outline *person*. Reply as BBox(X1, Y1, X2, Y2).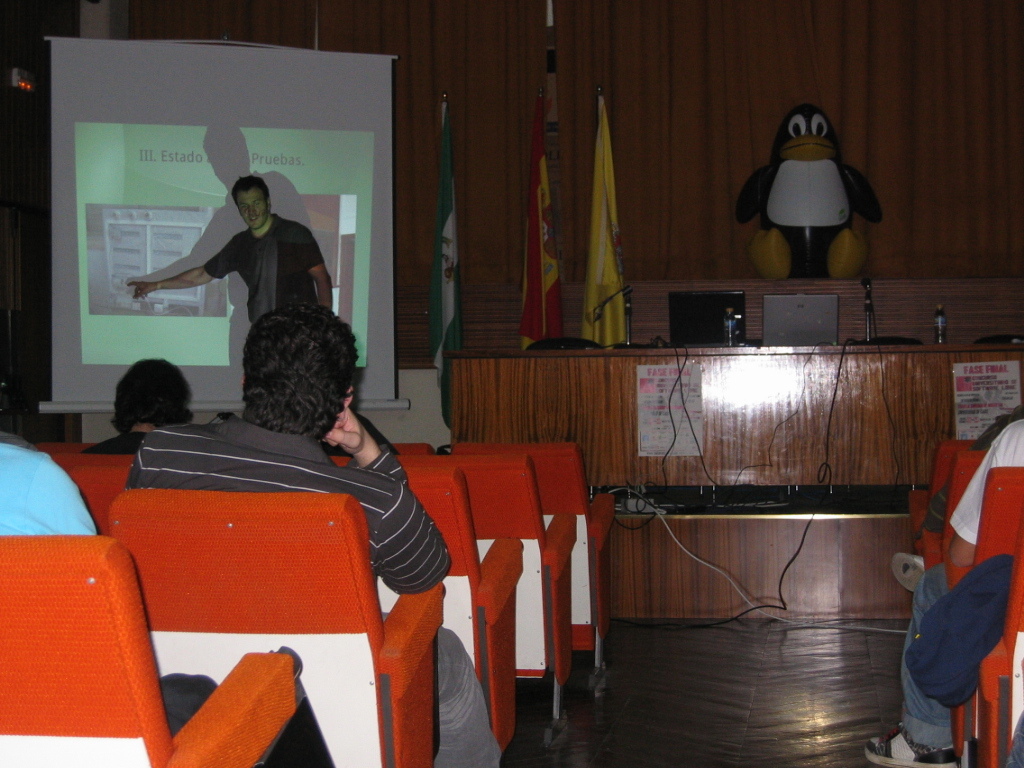
BBox(78, 354, 232, 459).
